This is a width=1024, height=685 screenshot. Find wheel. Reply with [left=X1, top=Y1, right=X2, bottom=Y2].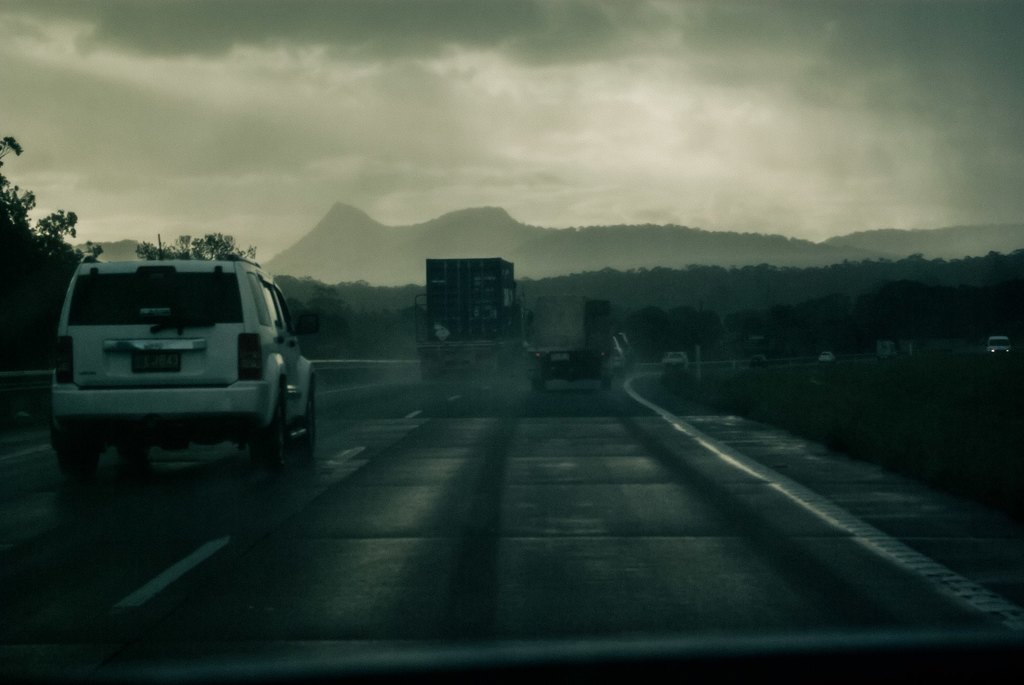
[left=600, top=376, right=612, bottom=391].
